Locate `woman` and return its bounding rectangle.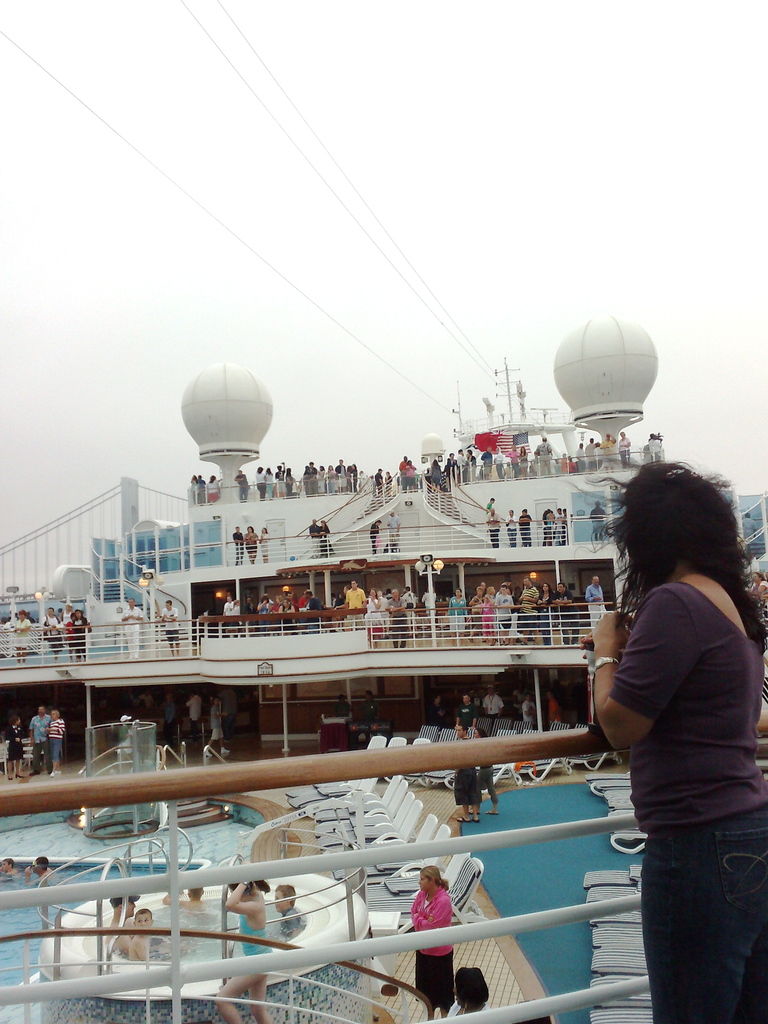
left=282, top=466, right=294, bottom=497.
